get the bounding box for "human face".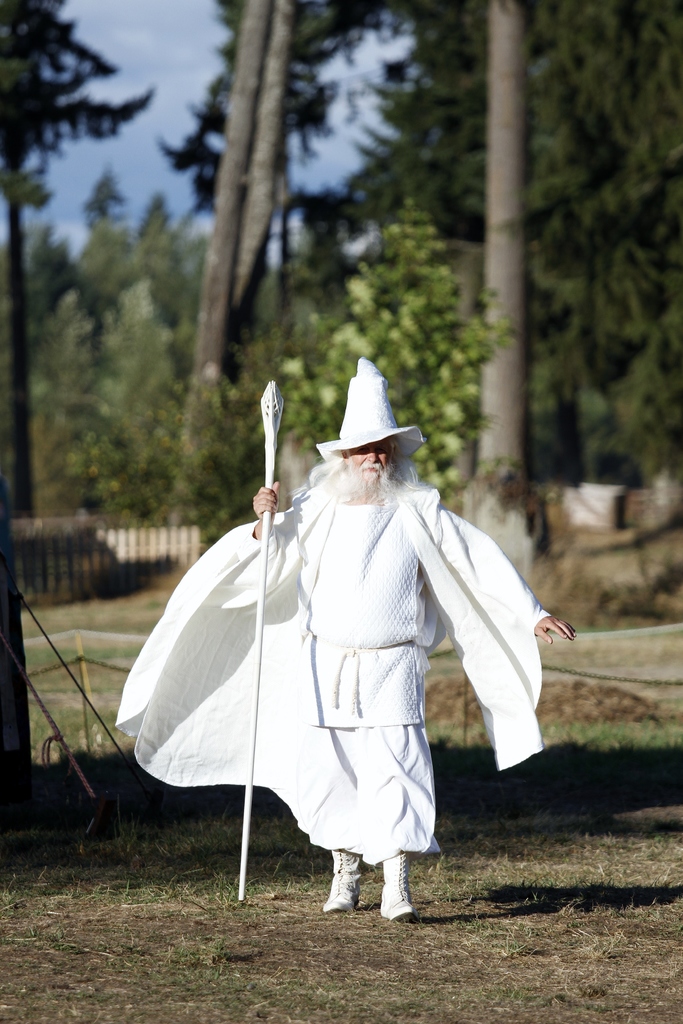
left=342, top=431, right=391, bottom=481.
